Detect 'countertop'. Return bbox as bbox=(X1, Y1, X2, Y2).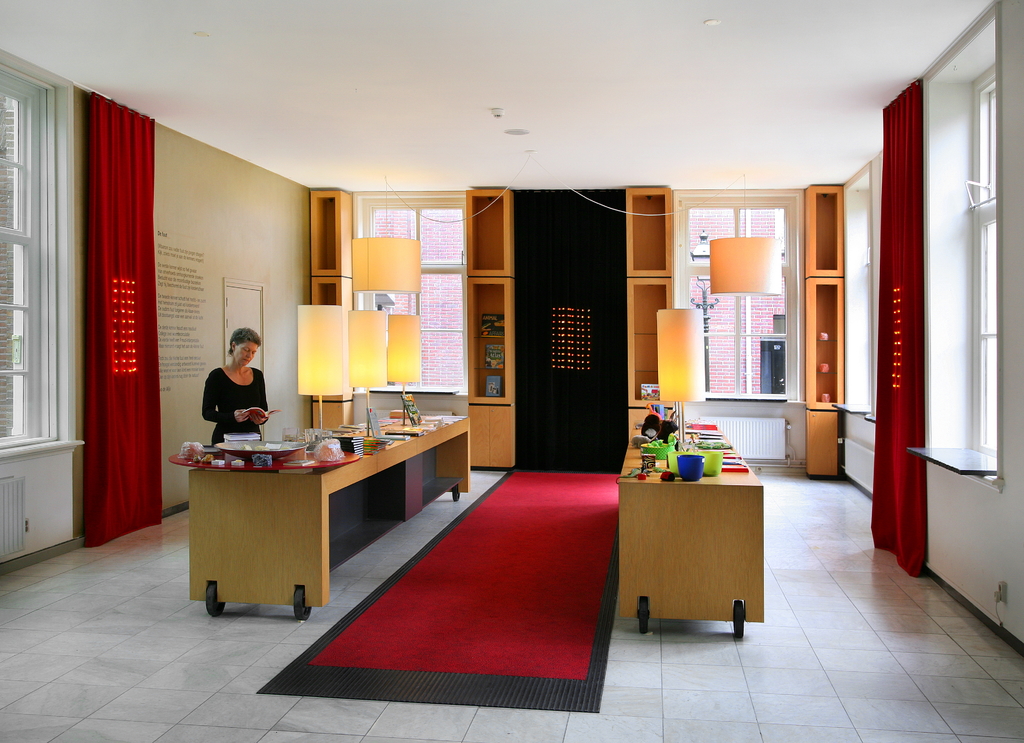
bbox=(186, 413, 470, 478).
